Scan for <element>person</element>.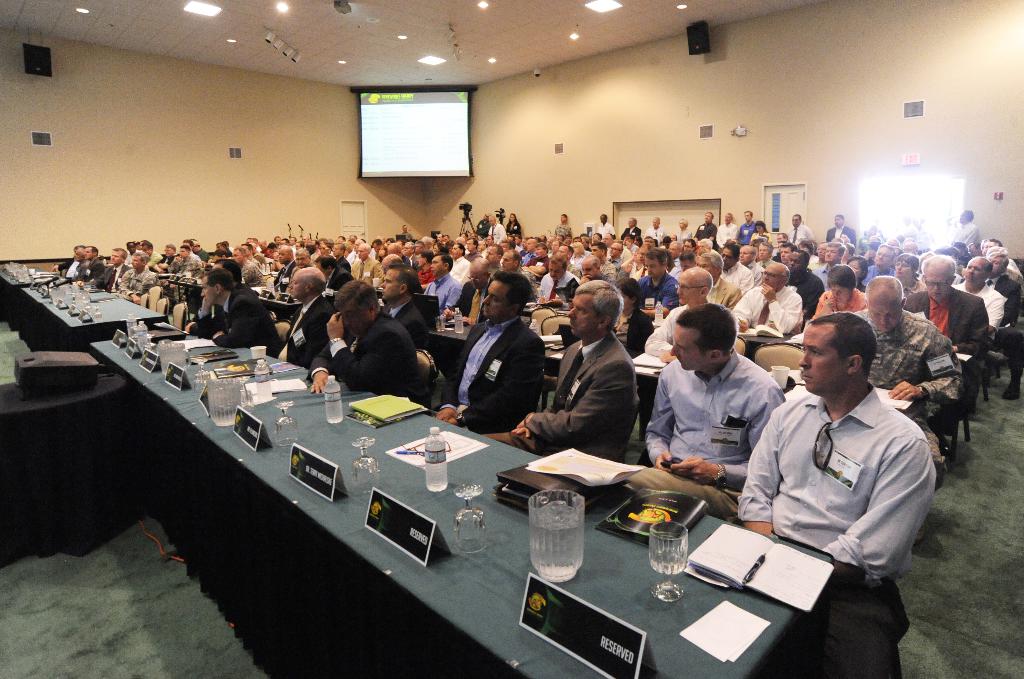
Scan result: select_region(710, 259, 810, 351).
